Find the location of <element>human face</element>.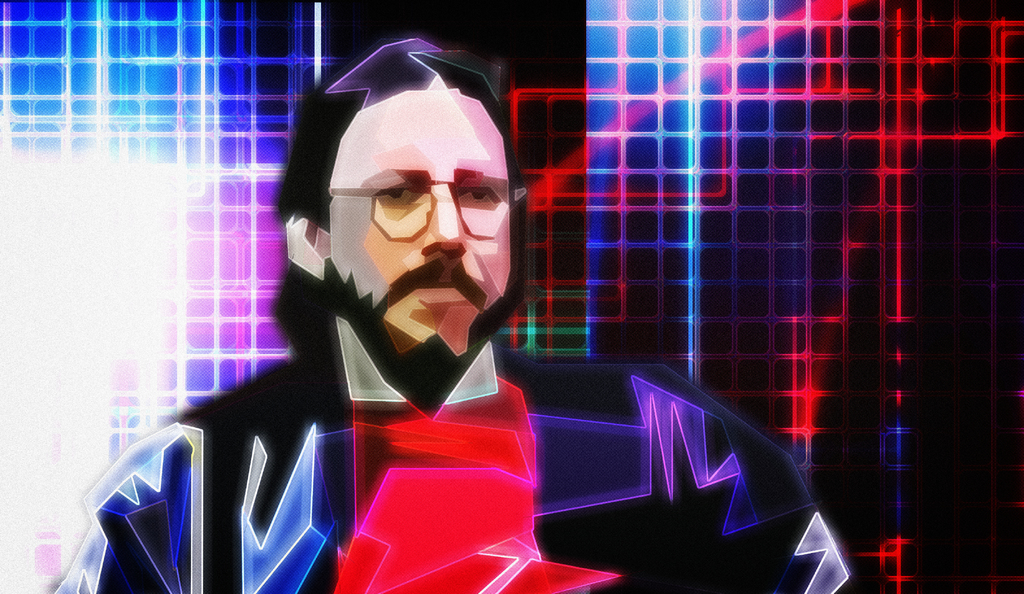
Location: 332, 92, 511, 357.
